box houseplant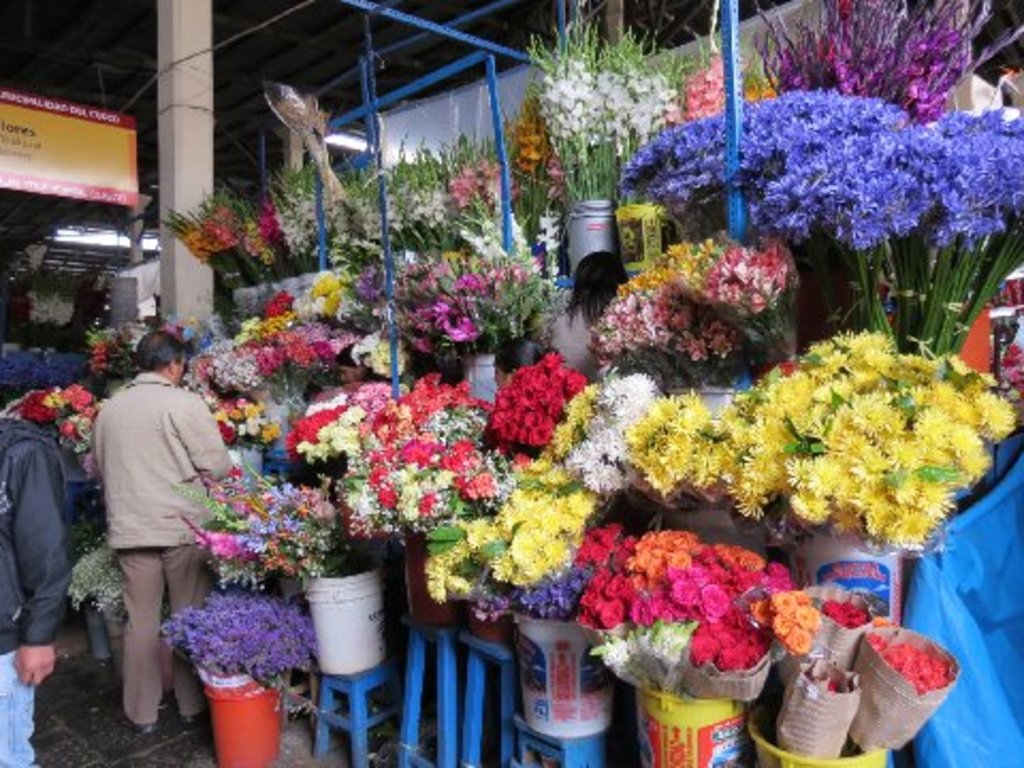
(left=497, top=348, right=553, bottom=459)
